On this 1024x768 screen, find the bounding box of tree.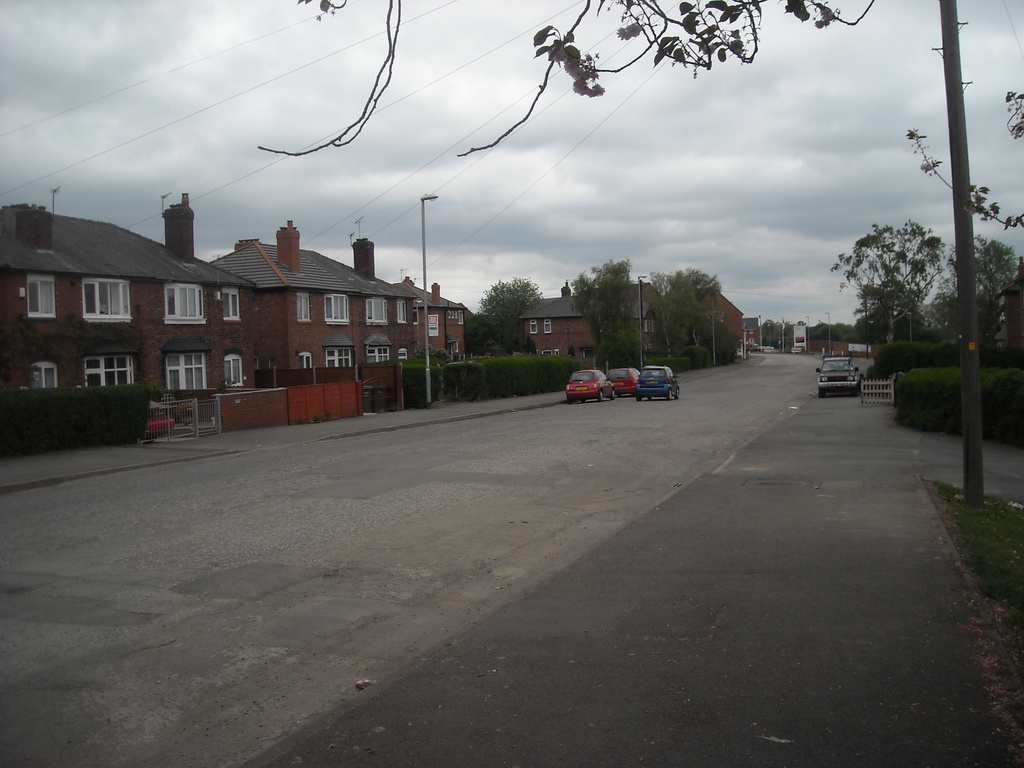
Bounding box: crop(947, 232, 1023, 352).
